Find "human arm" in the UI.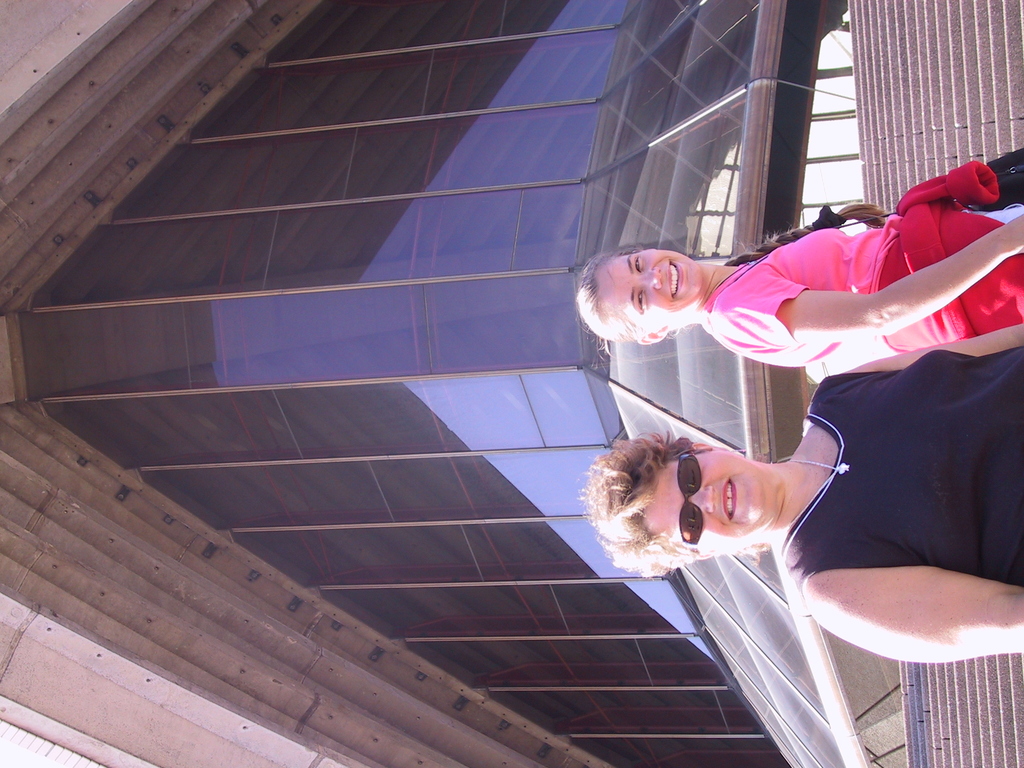
UI element at select_region(845, 320, 1023, 372).
